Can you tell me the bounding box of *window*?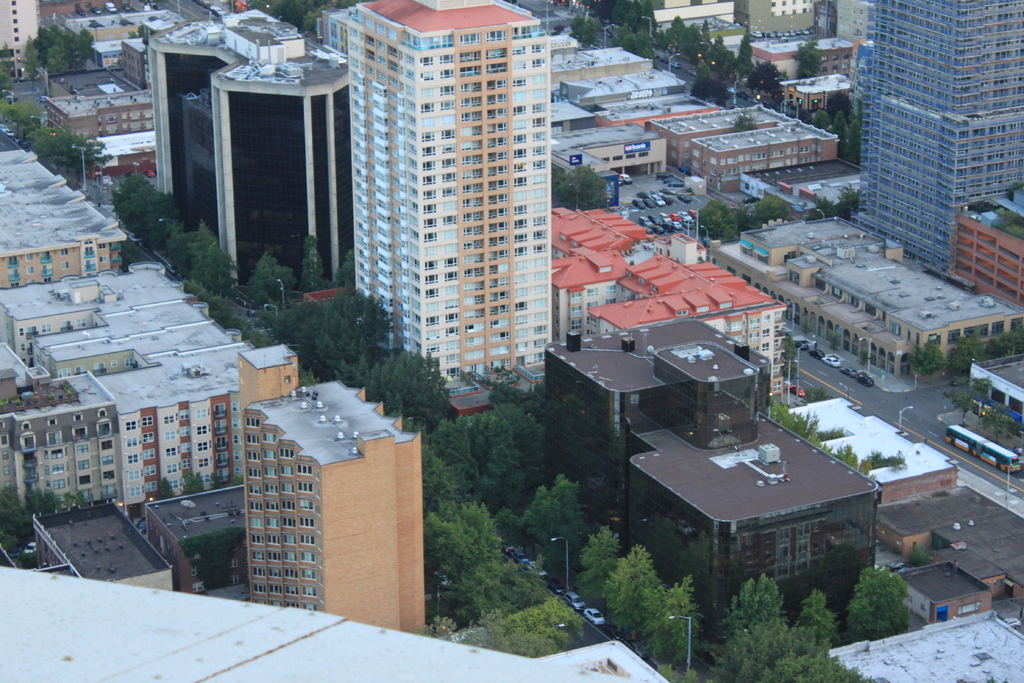
pyautogui.locateOnScreen(532, 258, 544, 267).
